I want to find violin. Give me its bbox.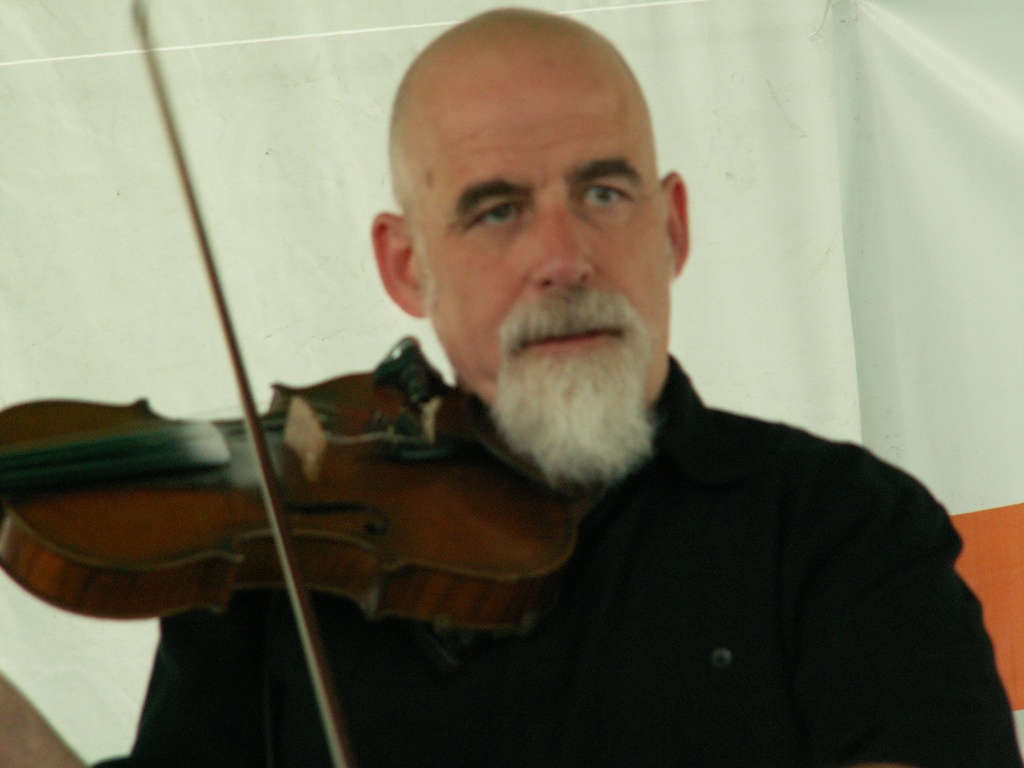
box(0, 0, 598, 766).
